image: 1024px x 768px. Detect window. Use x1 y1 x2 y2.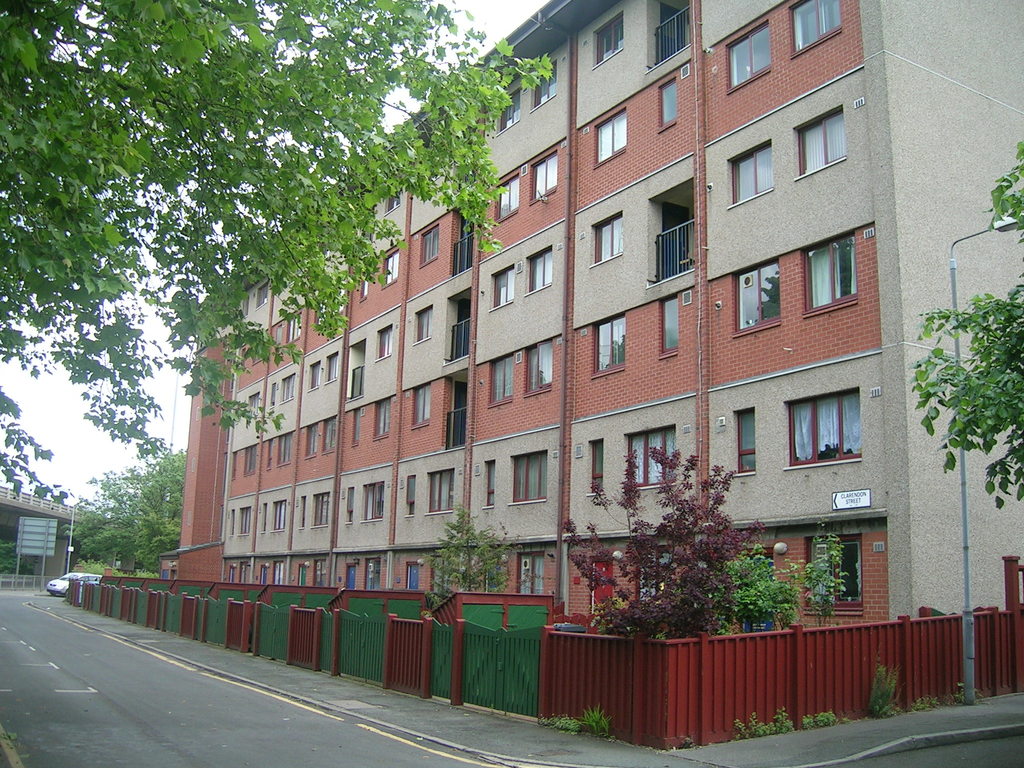
280 378 298 404.
